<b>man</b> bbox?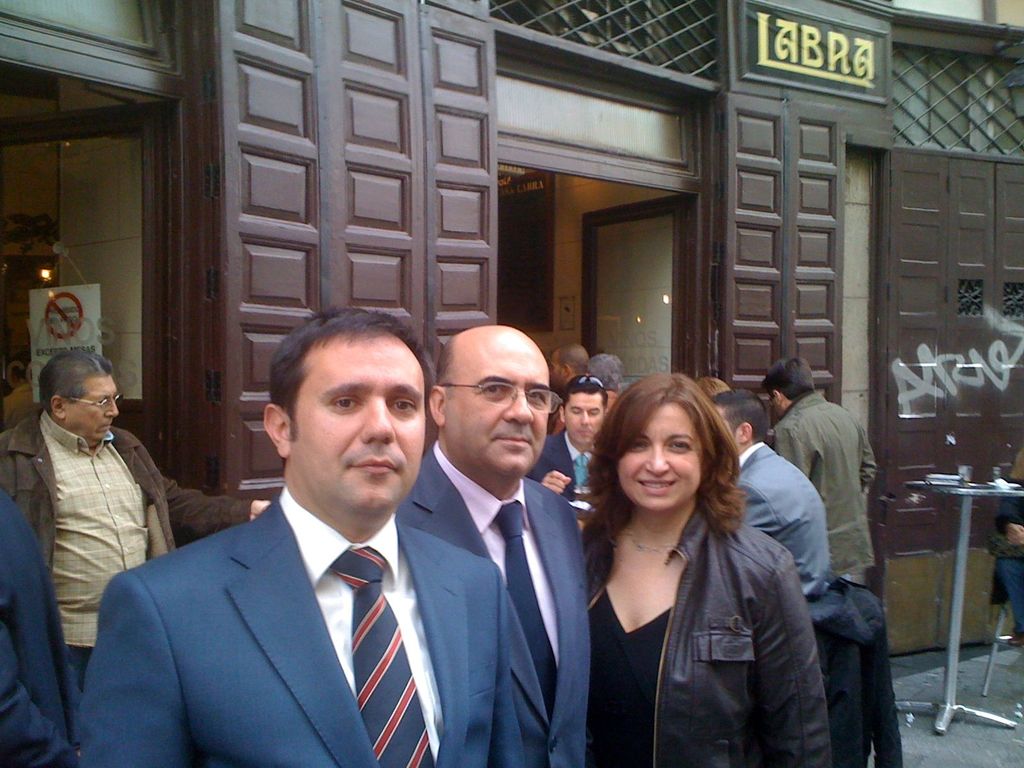
l=391, t=320, r=593, b=764
